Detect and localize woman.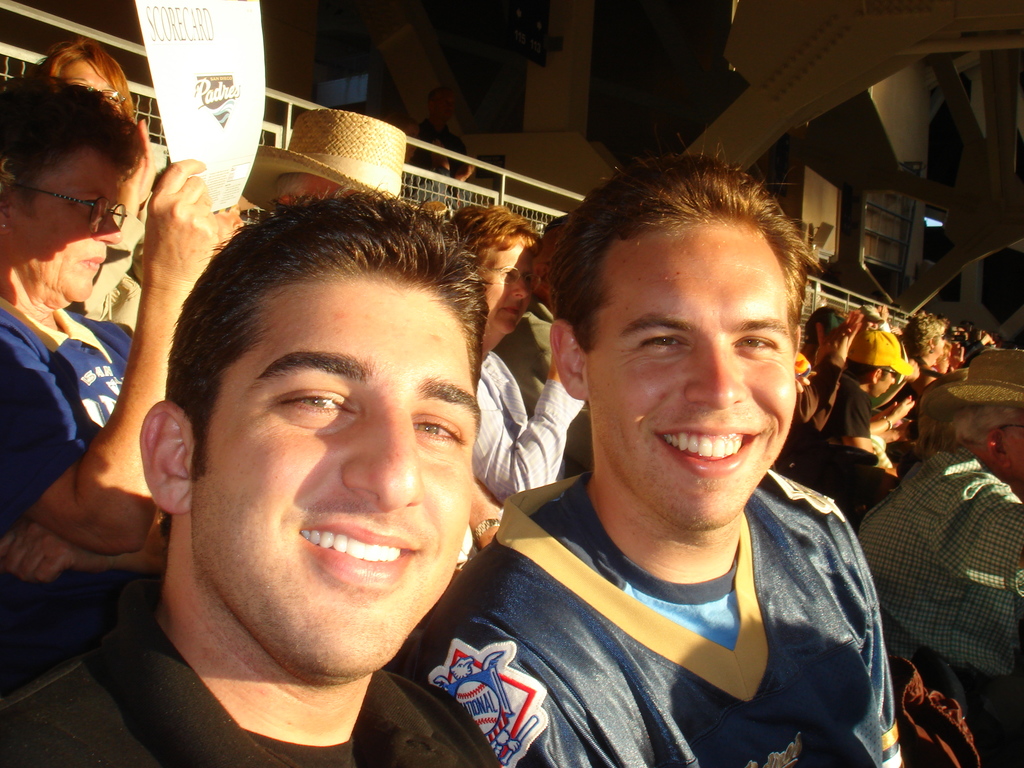
Localized at Rect(448, 205, 587, 509).
